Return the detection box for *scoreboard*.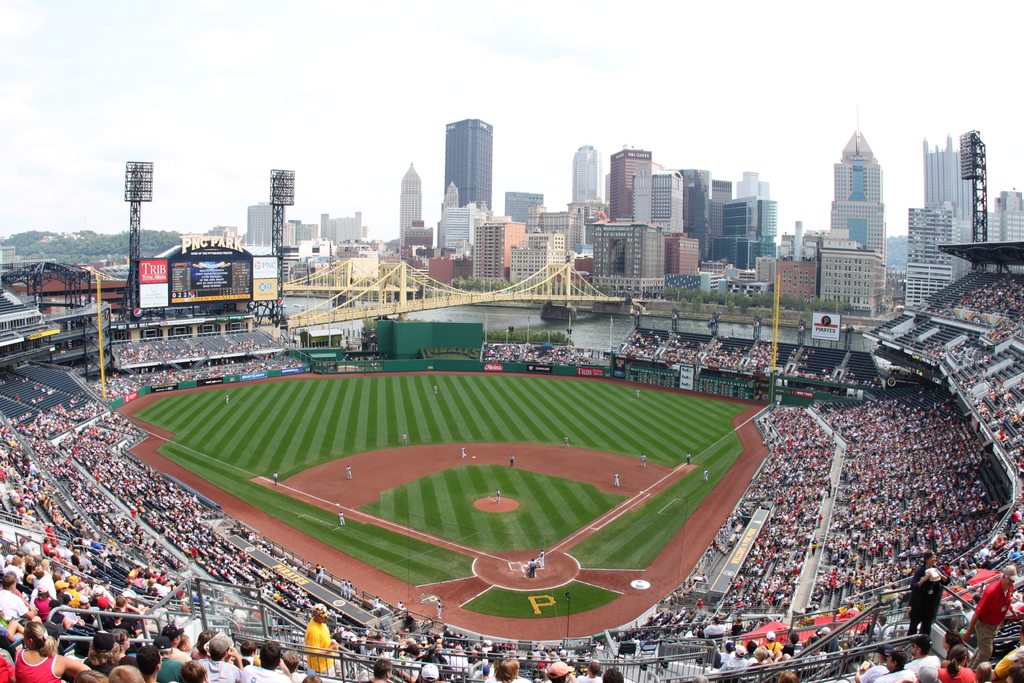
pyautogui.locateOnScreen(169, 245, 255, 304).
